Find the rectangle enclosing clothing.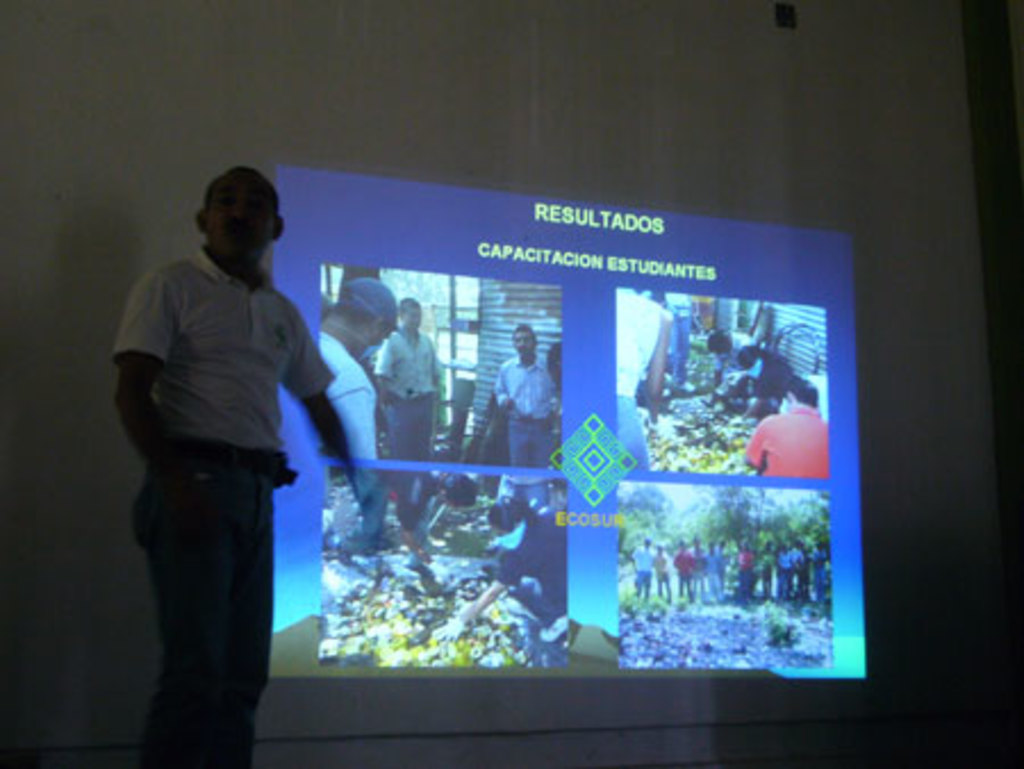
<region>109, 148, 341, 730</region>.
